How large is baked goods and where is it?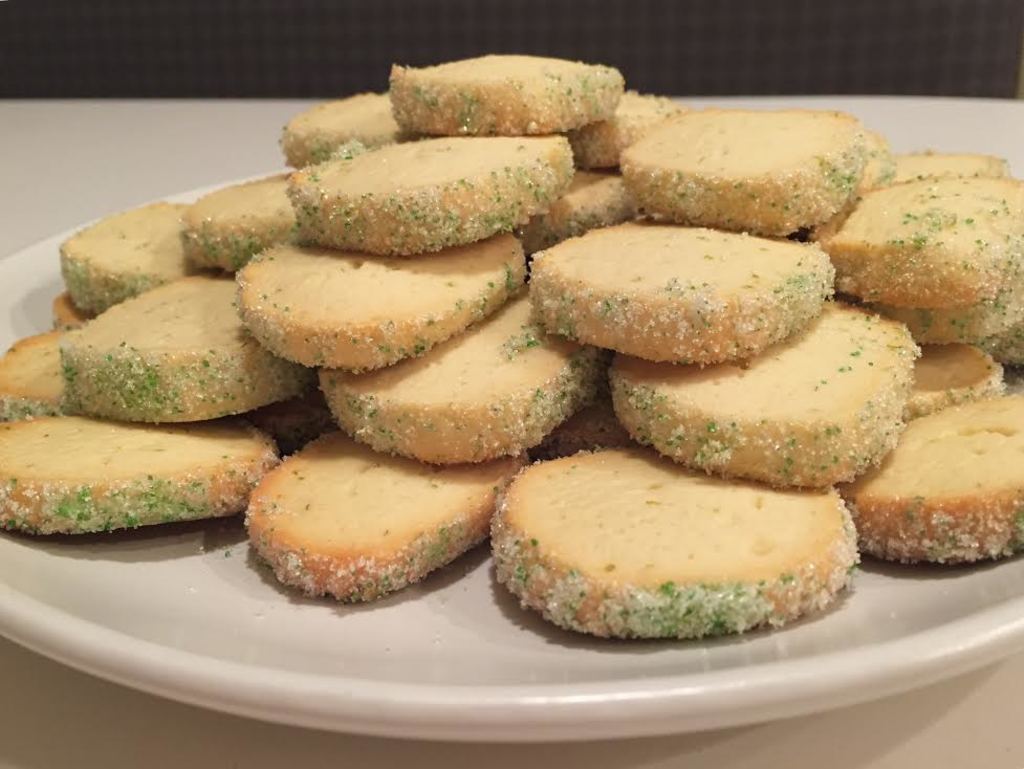
Bounding box: left=245, top=427, right=529, bottom=605.
